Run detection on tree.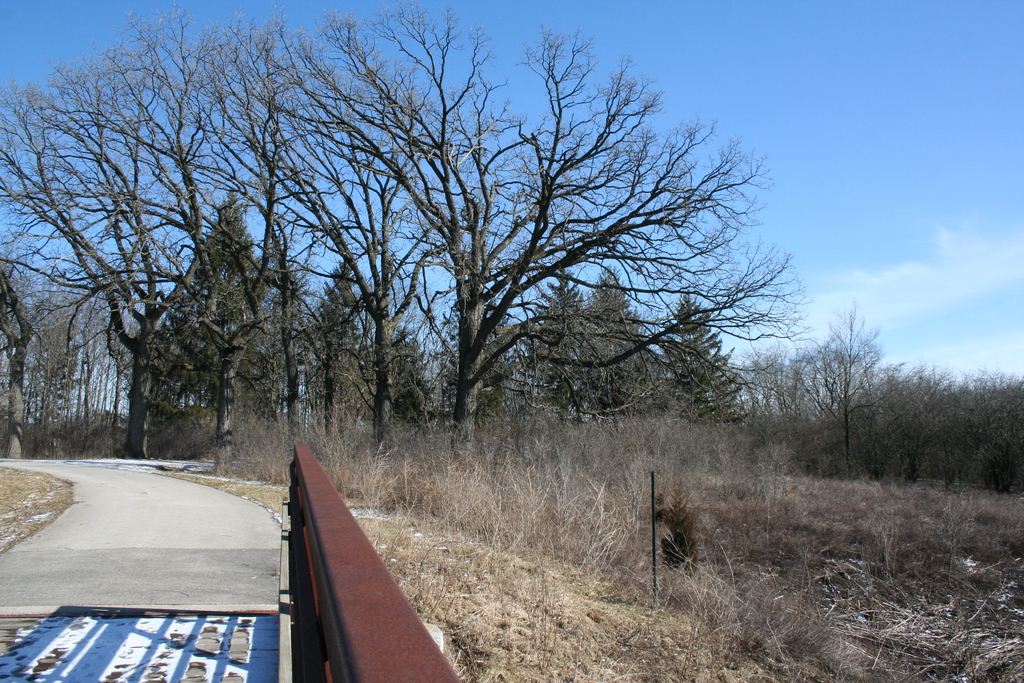
Result: l=0, t=10, r=280, b=468.
